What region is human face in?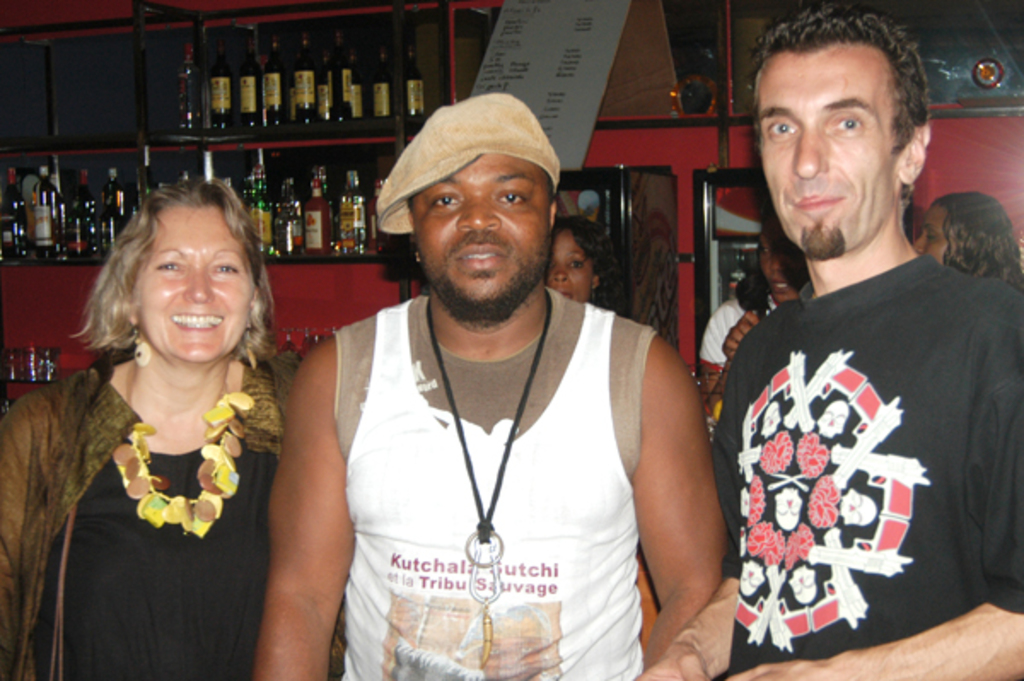
bbox=[911, 200, 959, 271].
